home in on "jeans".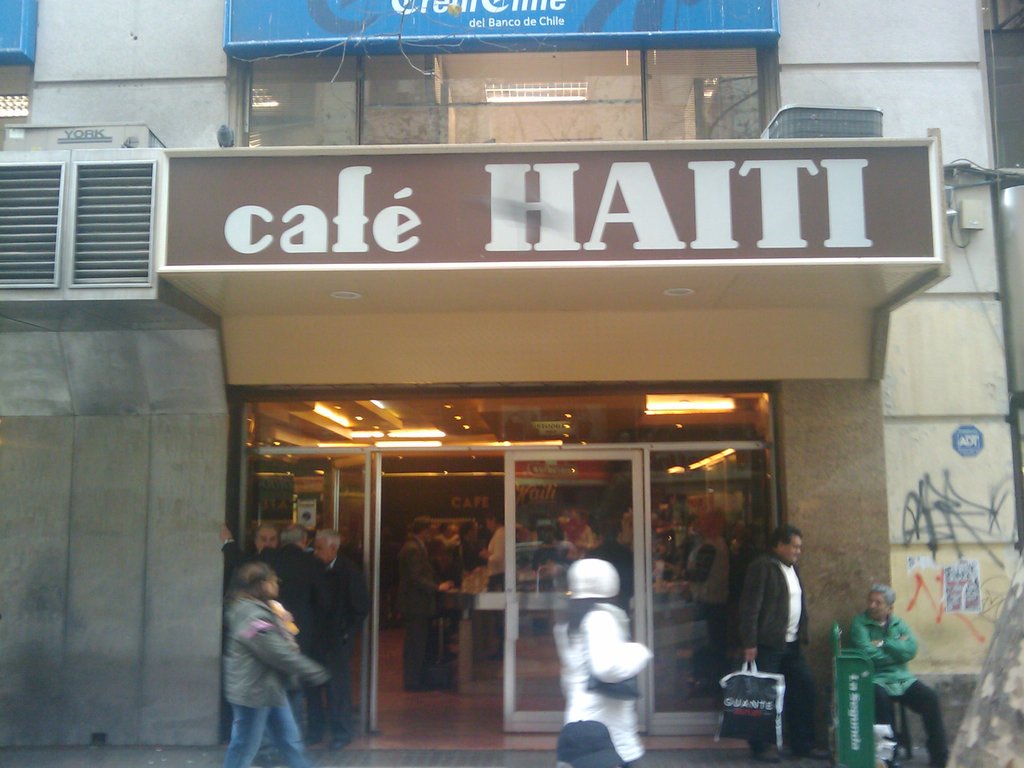
Homed in at <region>218, 635, 319, 758</region>.
